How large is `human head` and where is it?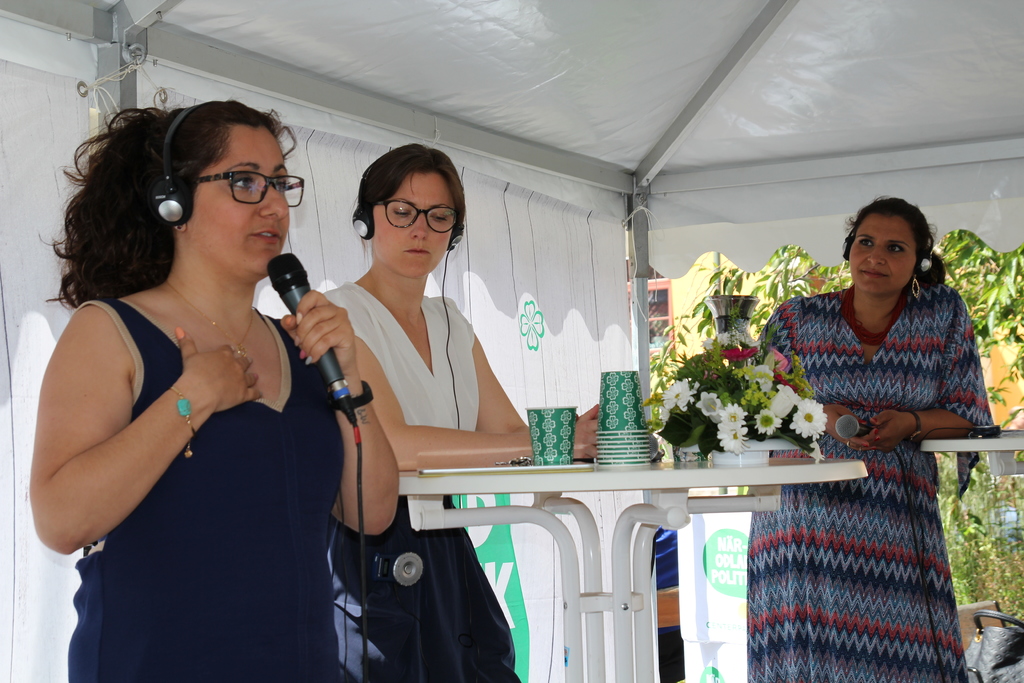
Bounding box: 845 194 945 311.
